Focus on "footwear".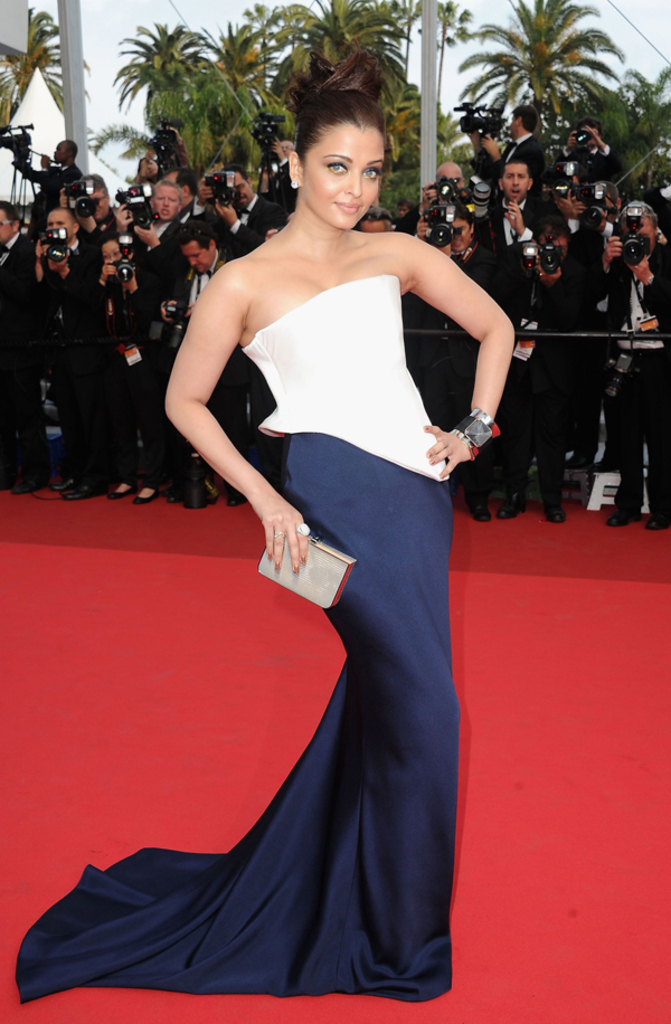
Focused at 497,493,523,519.
